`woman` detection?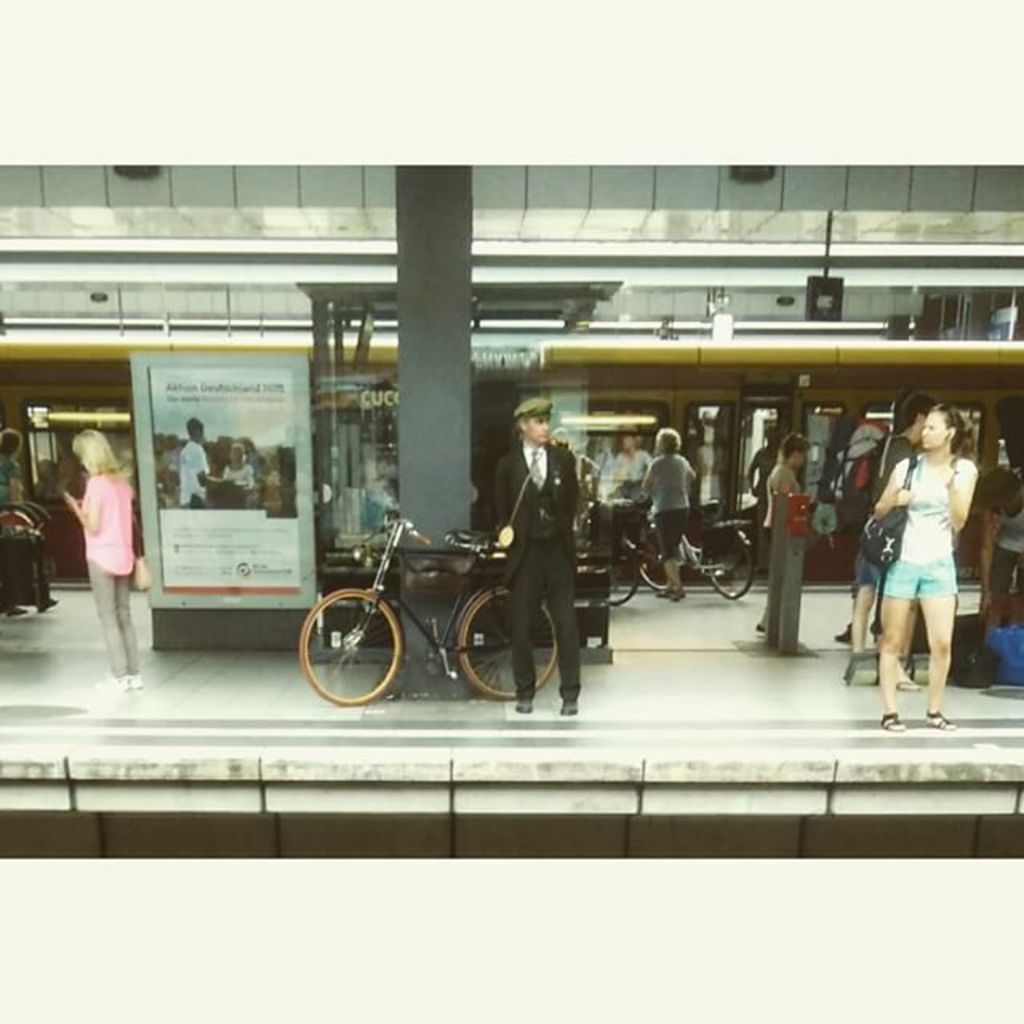
Rect(58, 432, 138, 686)
